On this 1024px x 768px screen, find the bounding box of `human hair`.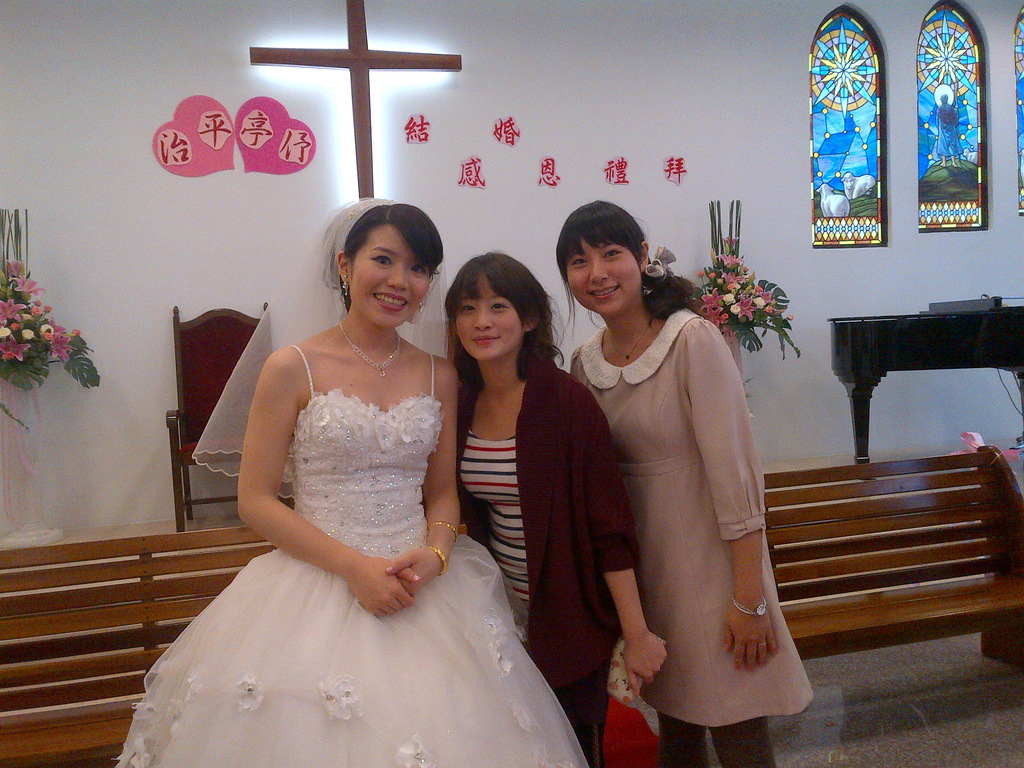
Bounding box: 556 198 701 344.
